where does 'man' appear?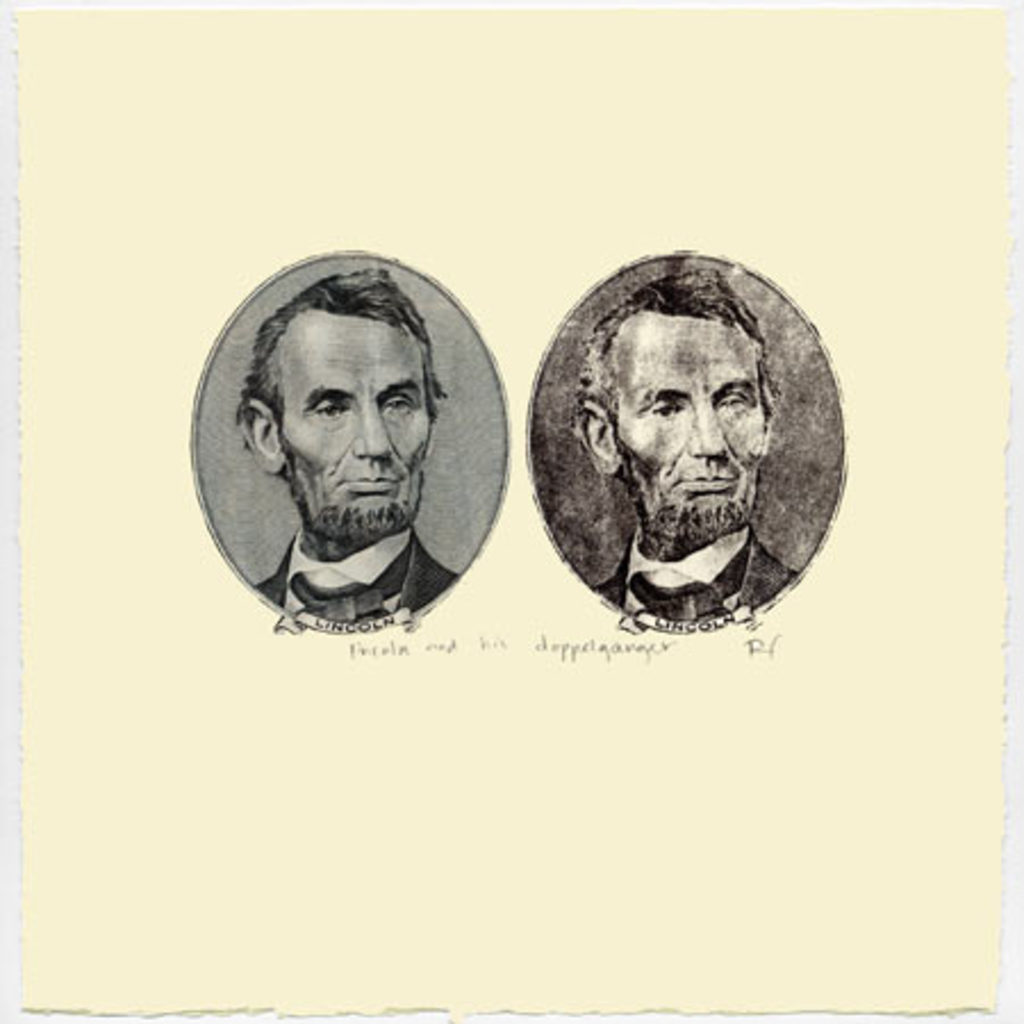
Appears at [x1=200, y1=253, x2=507, y2=633].
